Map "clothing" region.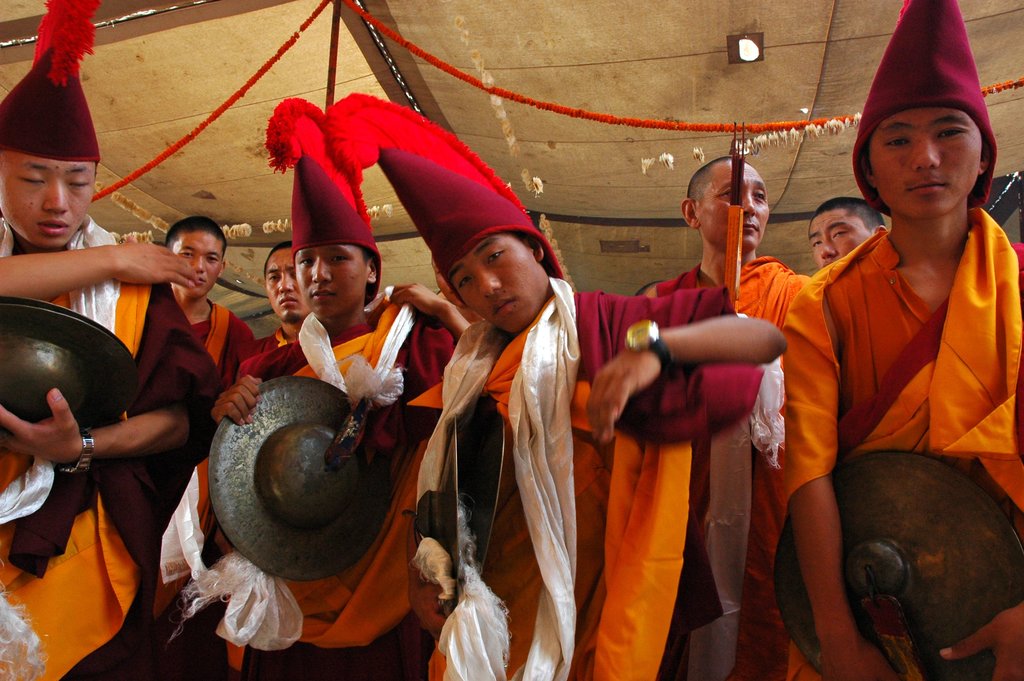
Mapped to Rect(252, 306, 452, 673).
